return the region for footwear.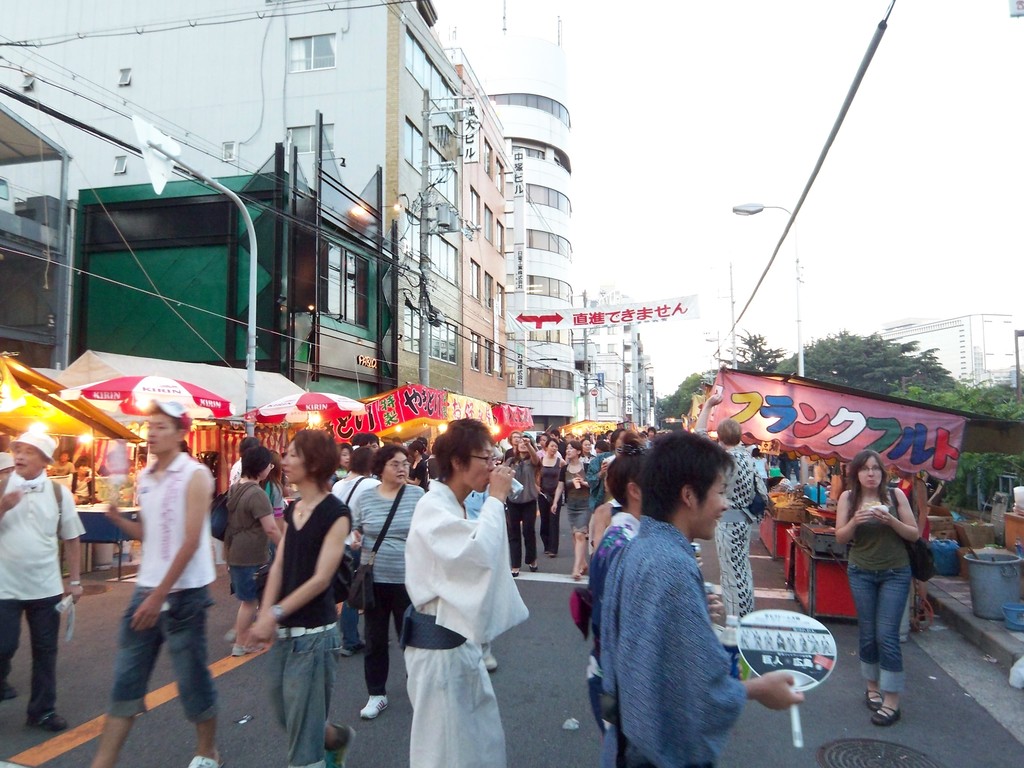
358:692:389:721.
